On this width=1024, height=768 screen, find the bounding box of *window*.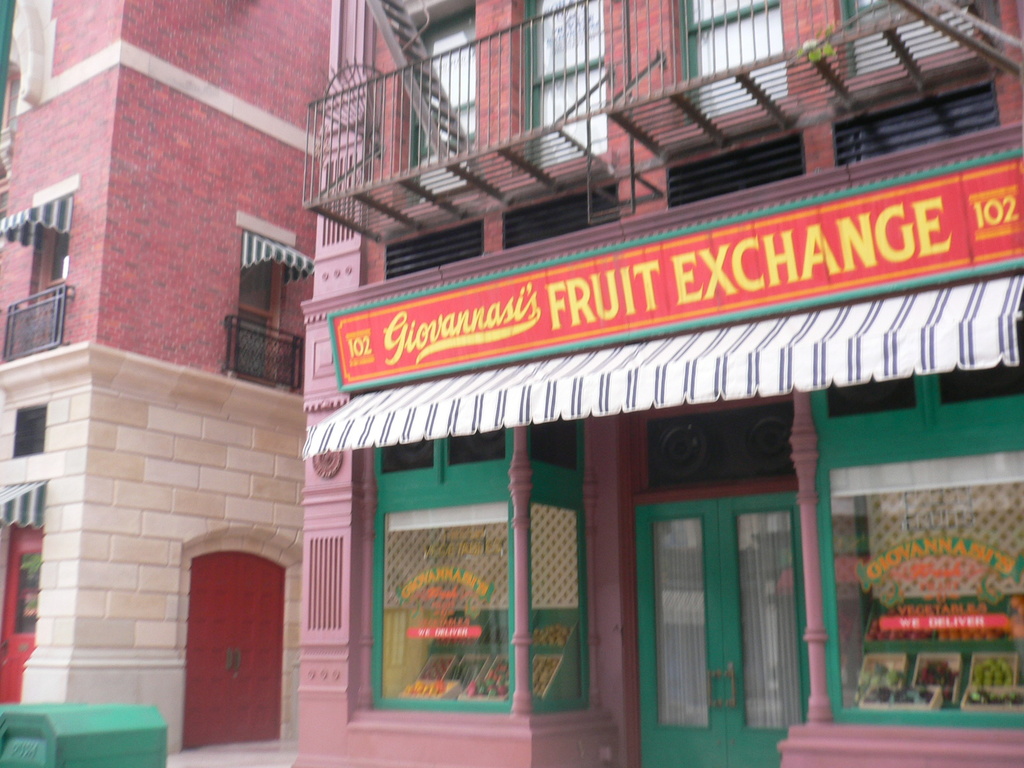
Bounding box: box(29, 216, 63, 335).
